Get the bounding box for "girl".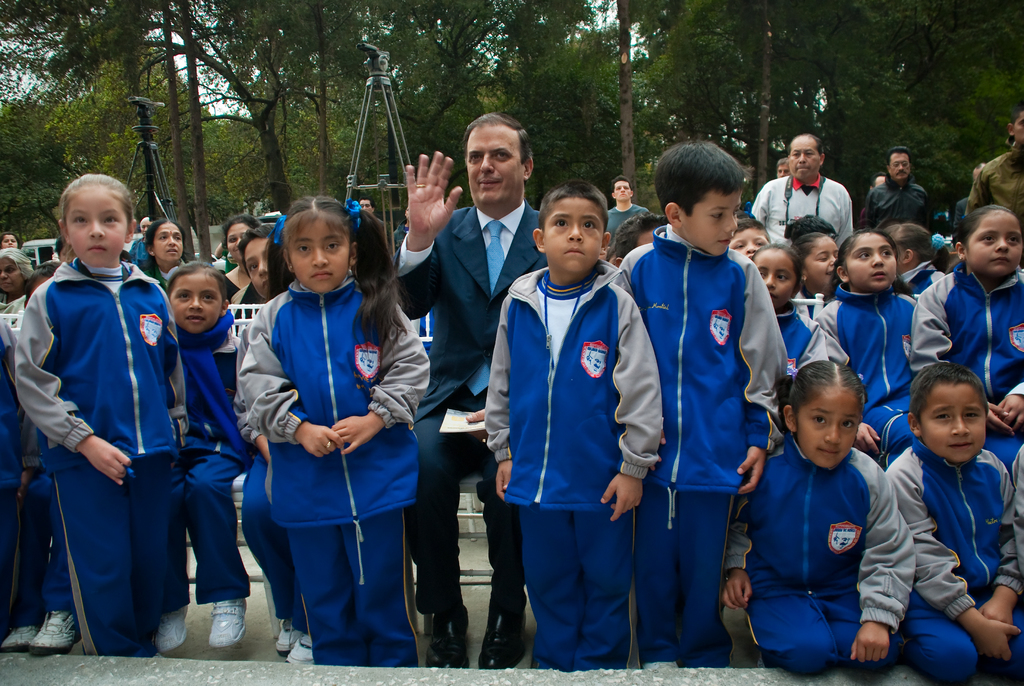
{"left": 911, "top": 209, "right": 1023, "bottom": 468}.
